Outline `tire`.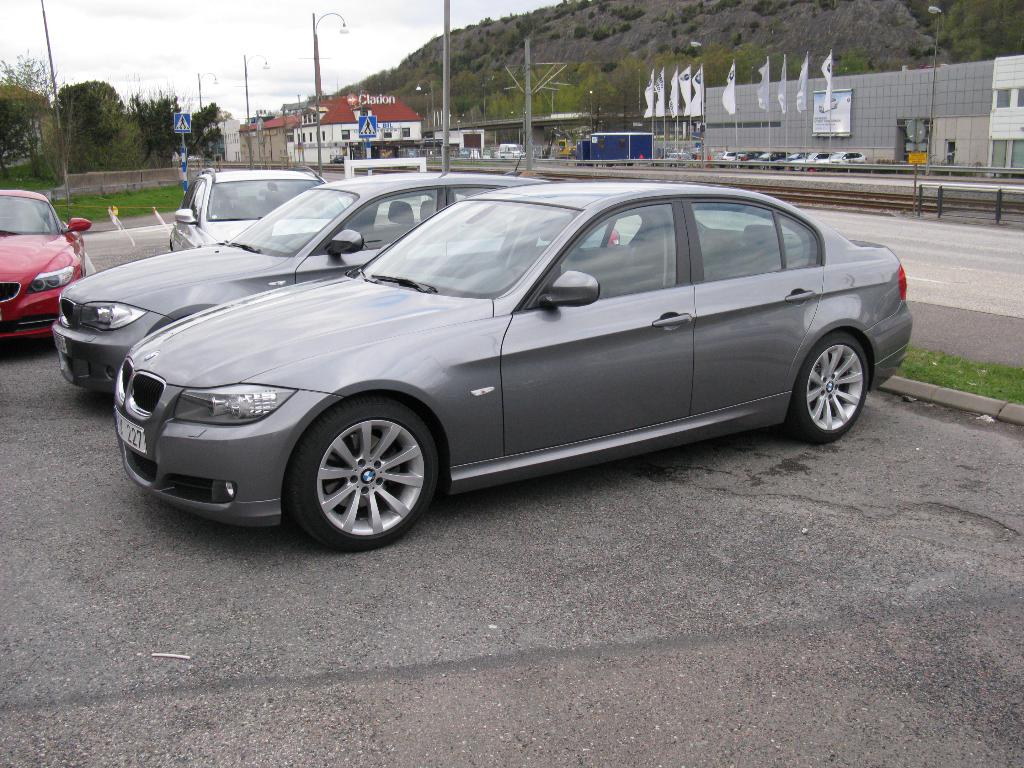
Outline: locate(792, 331, 872, 443).
